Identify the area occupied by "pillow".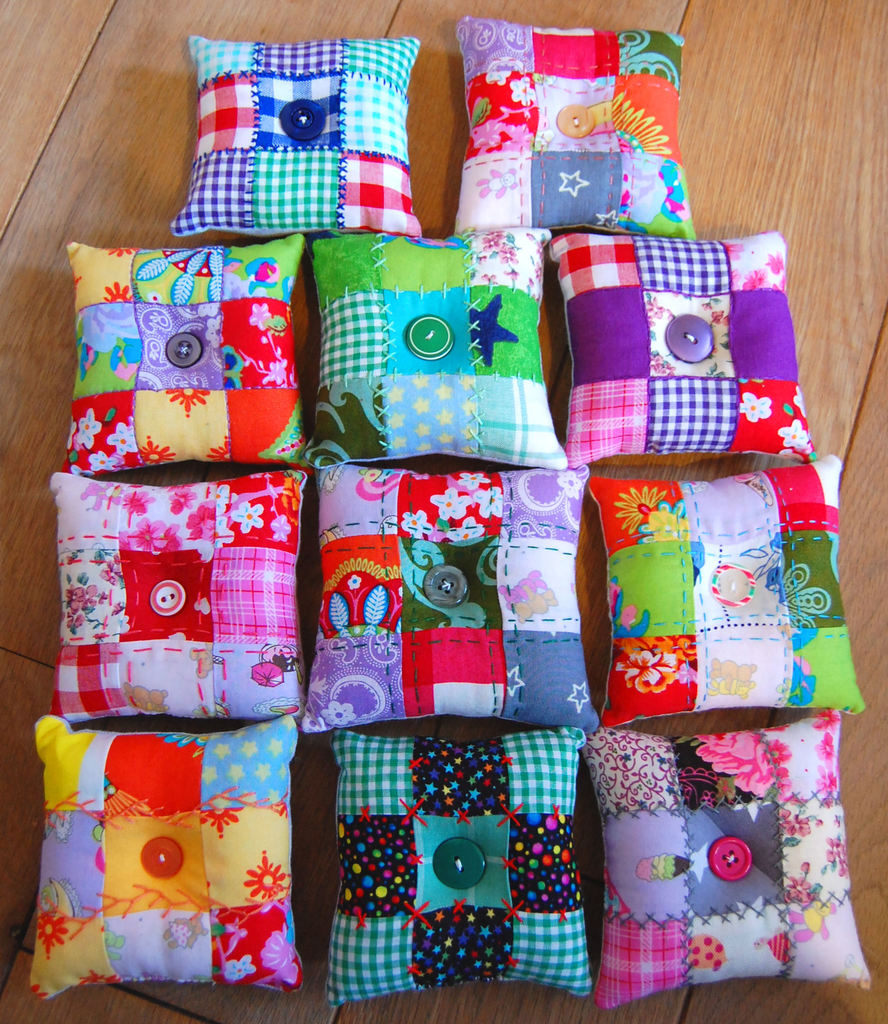
Area: pyautogui.locateOnScreen(20, 710, 314, 1009).
